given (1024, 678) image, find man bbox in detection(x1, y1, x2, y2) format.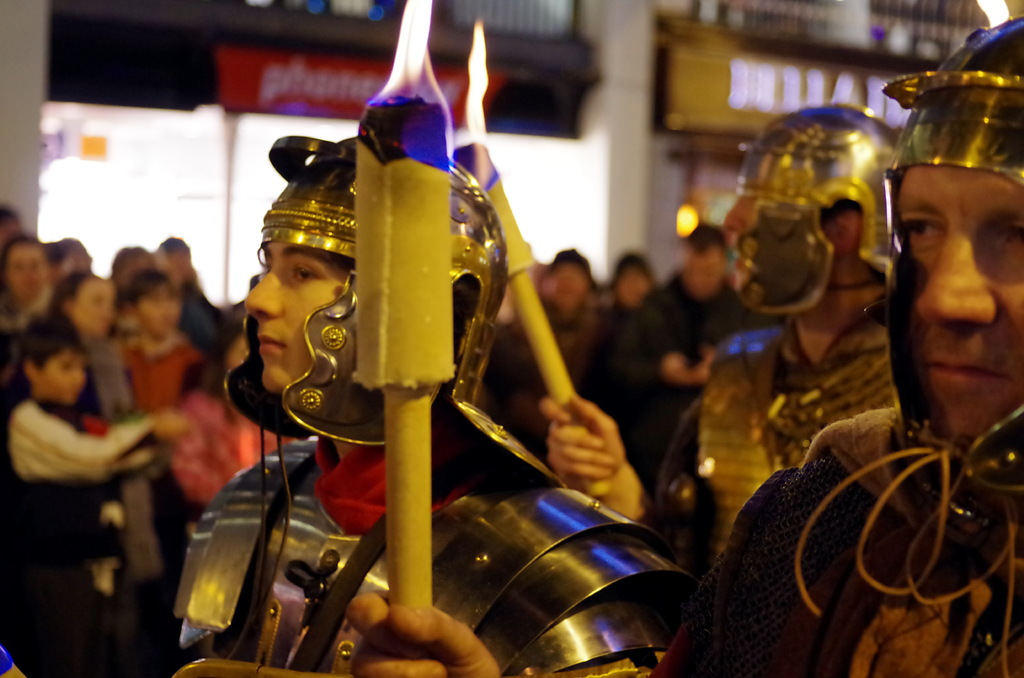
detection(348, 17, 1023, 676).
